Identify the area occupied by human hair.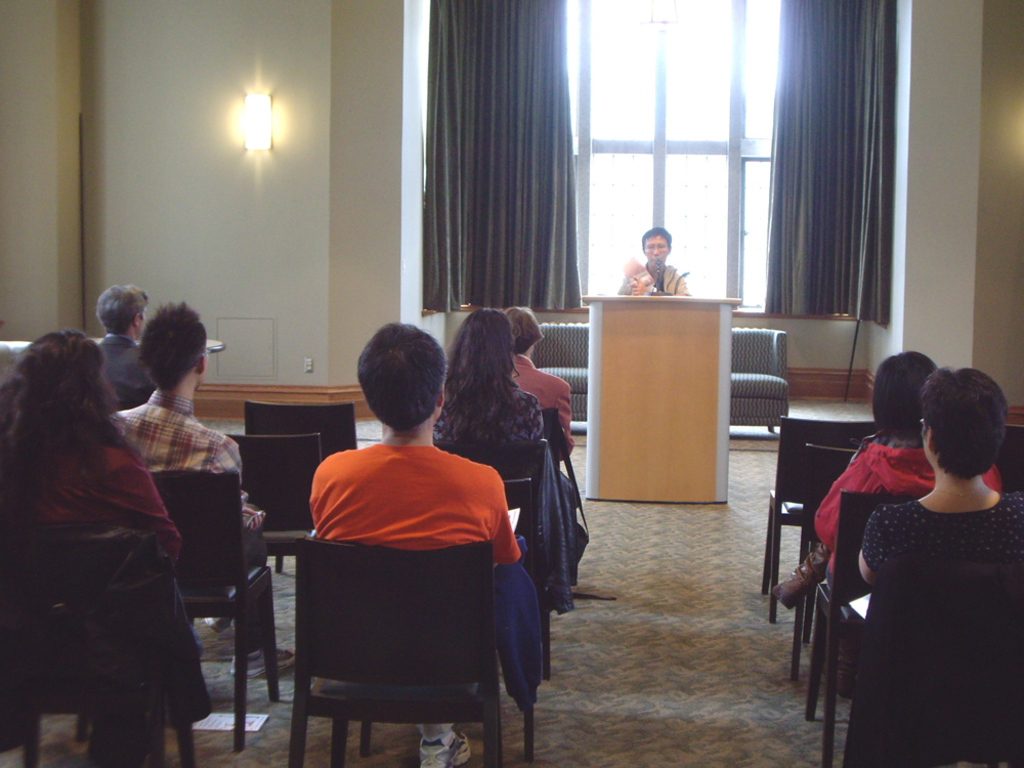
Area: 135 301 207 393.
